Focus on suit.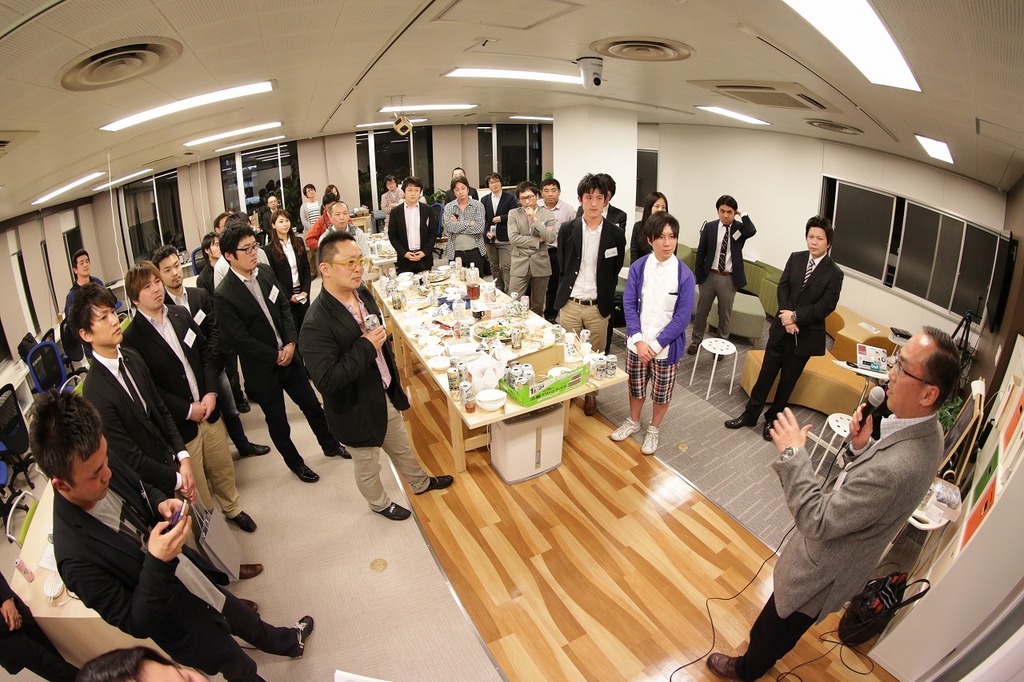
Focused at bbox=[119, 305, 243, 517].
